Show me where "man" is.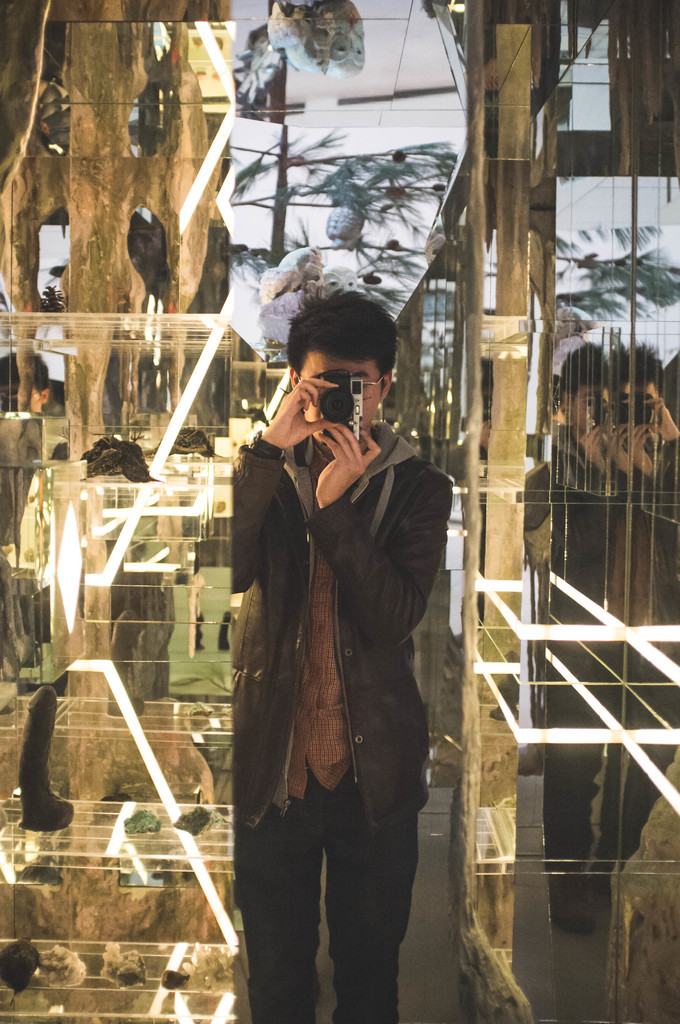
"man" is at detection(216, 308, 457, 1023).
